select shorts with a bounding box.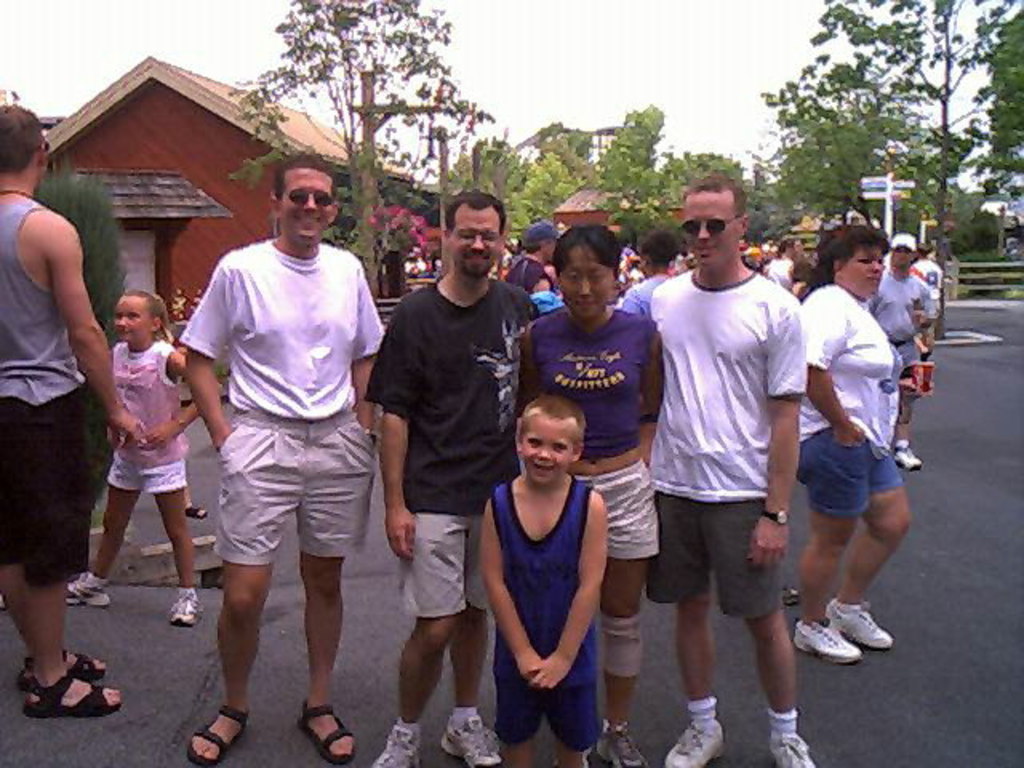
Rect(107, 466, 192, 494).
